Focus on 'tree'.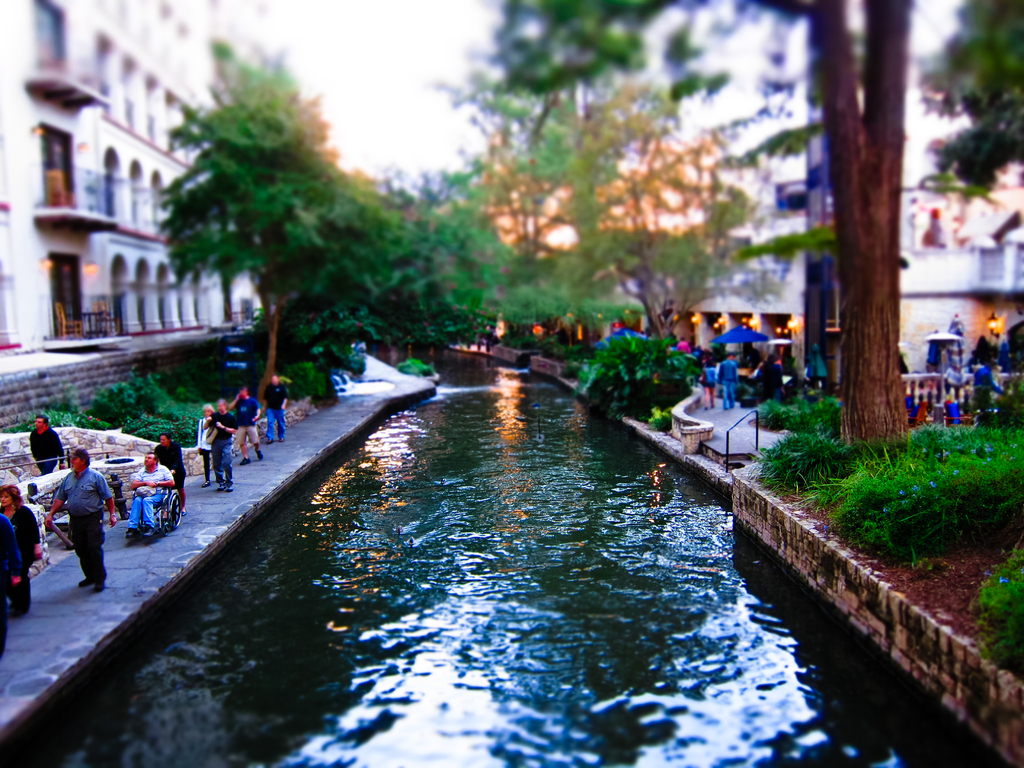
Focused at (left=483, top=0, right=908, bottom=445).
